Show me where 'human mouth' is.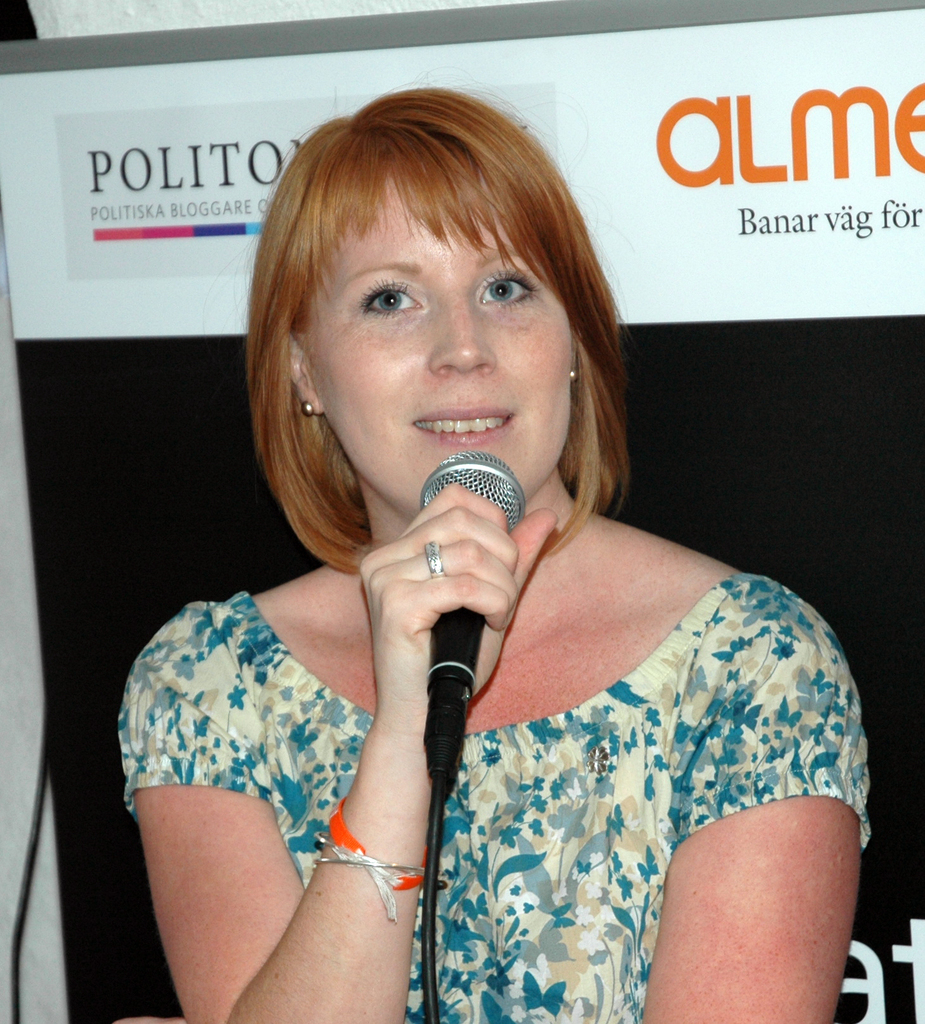
'human mouth' is at detection(412, 408, 513, 443).
